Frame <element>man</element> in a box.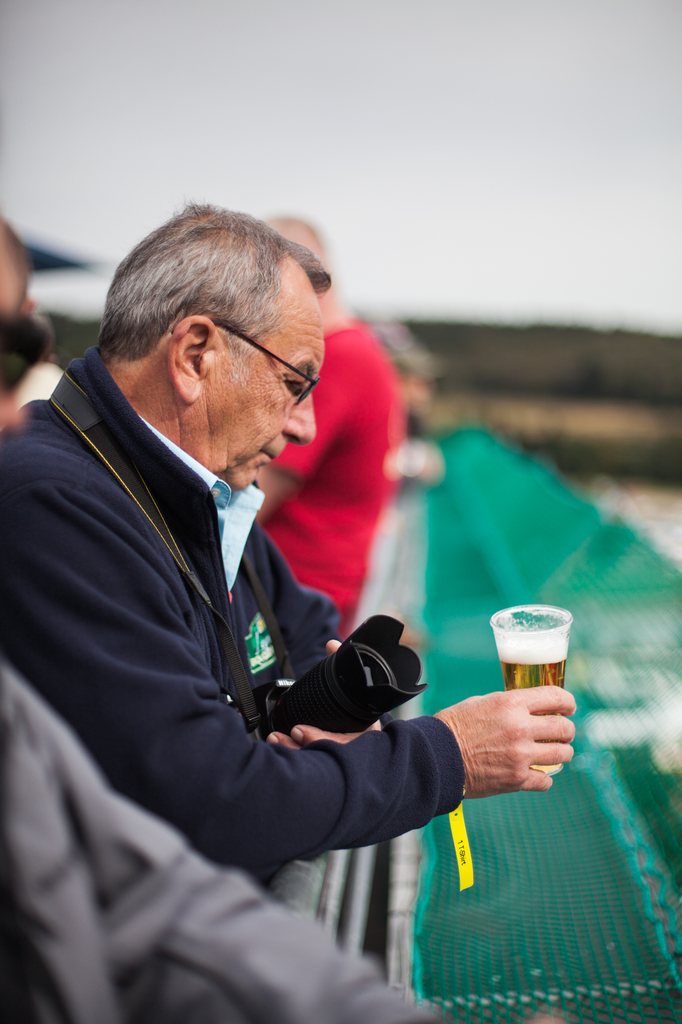
Rect(0, 664, 567, 1023).
